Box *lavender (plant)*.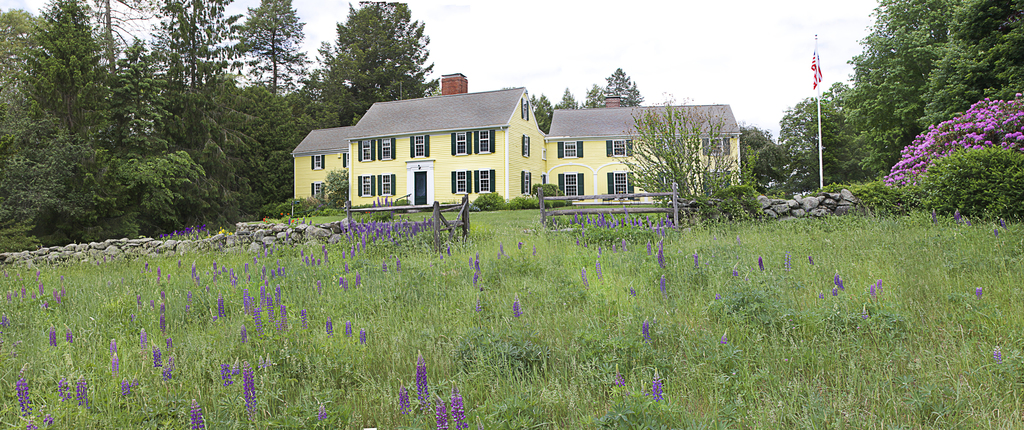
x1=827 y1=269 x2=846 y2=296.
